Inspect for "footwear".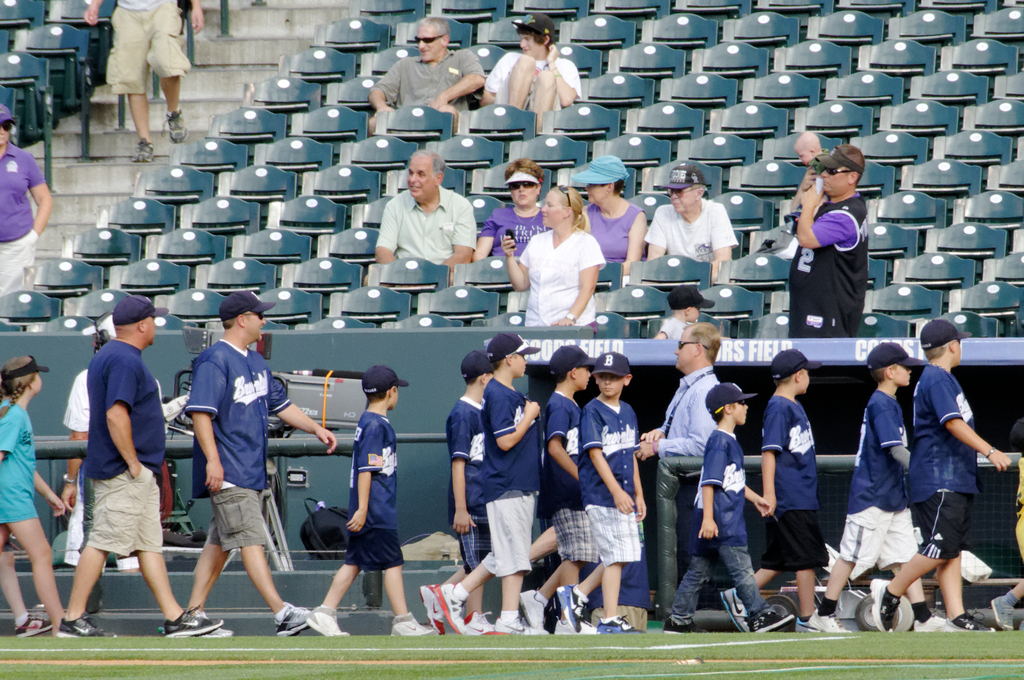
Inspection: [868,574,902,631].
